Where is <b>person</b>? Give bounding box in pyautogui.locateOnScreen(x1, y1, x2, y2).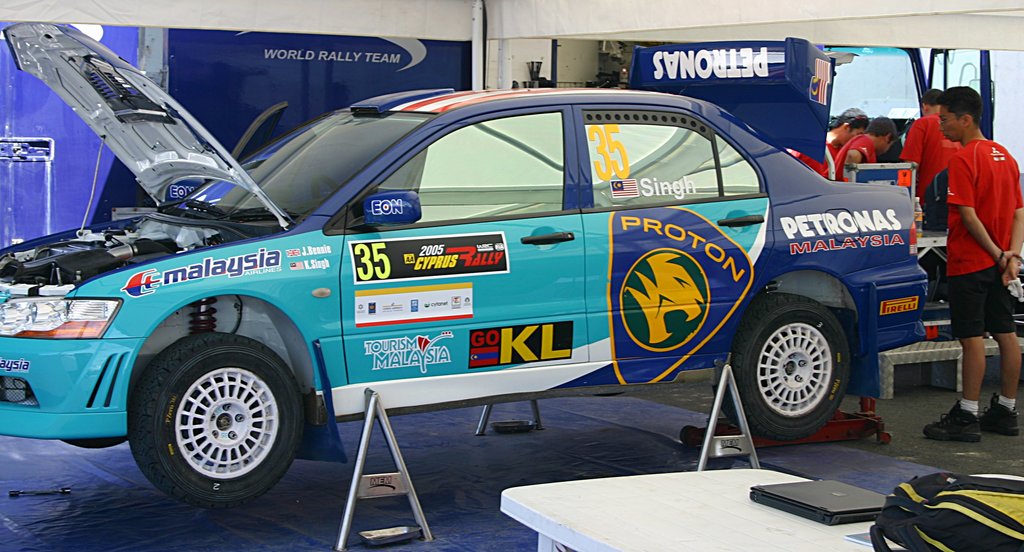
pyautogui.locateOnScreen(897, 90, 962, 200).
